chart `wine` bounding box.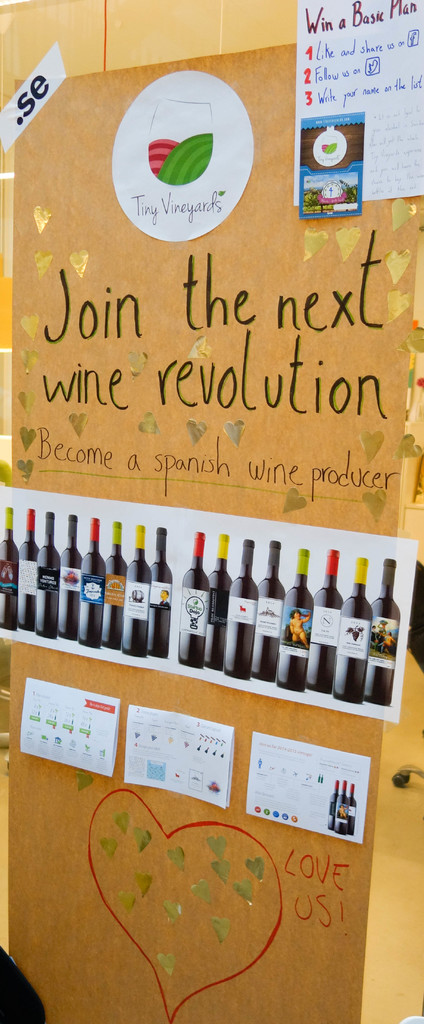
Charted: {"left": 180, "top": 530, "right": 210, "bottom": 667}.
